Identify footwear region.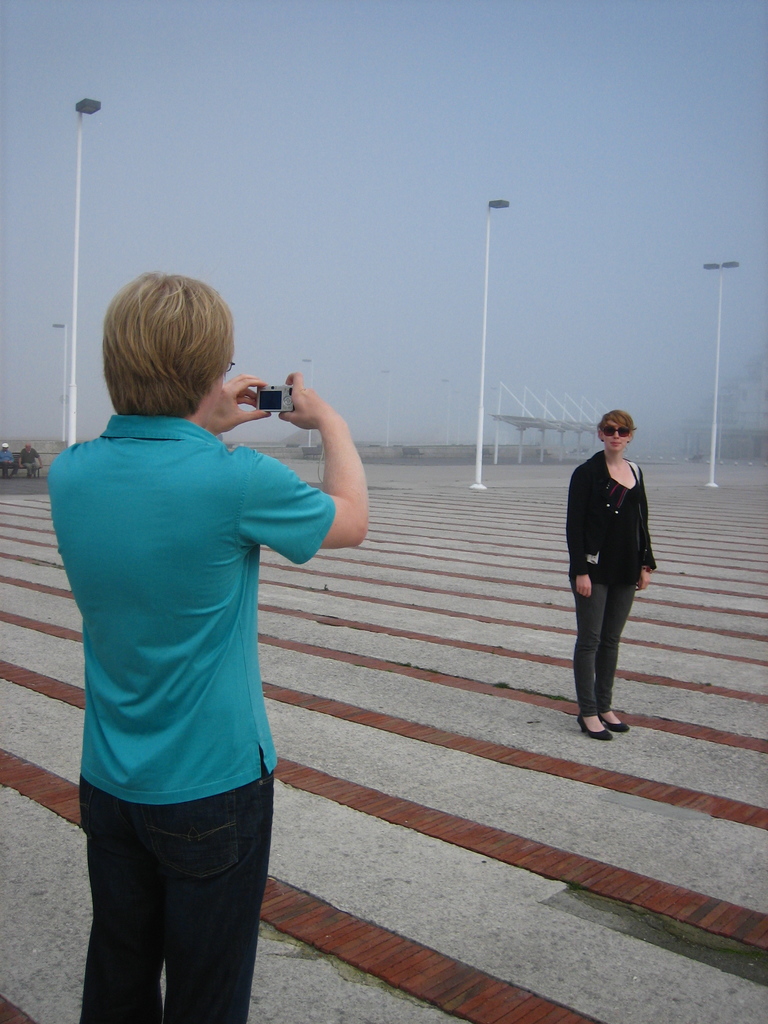
Region: select_region(600, 715, 631, 734).
